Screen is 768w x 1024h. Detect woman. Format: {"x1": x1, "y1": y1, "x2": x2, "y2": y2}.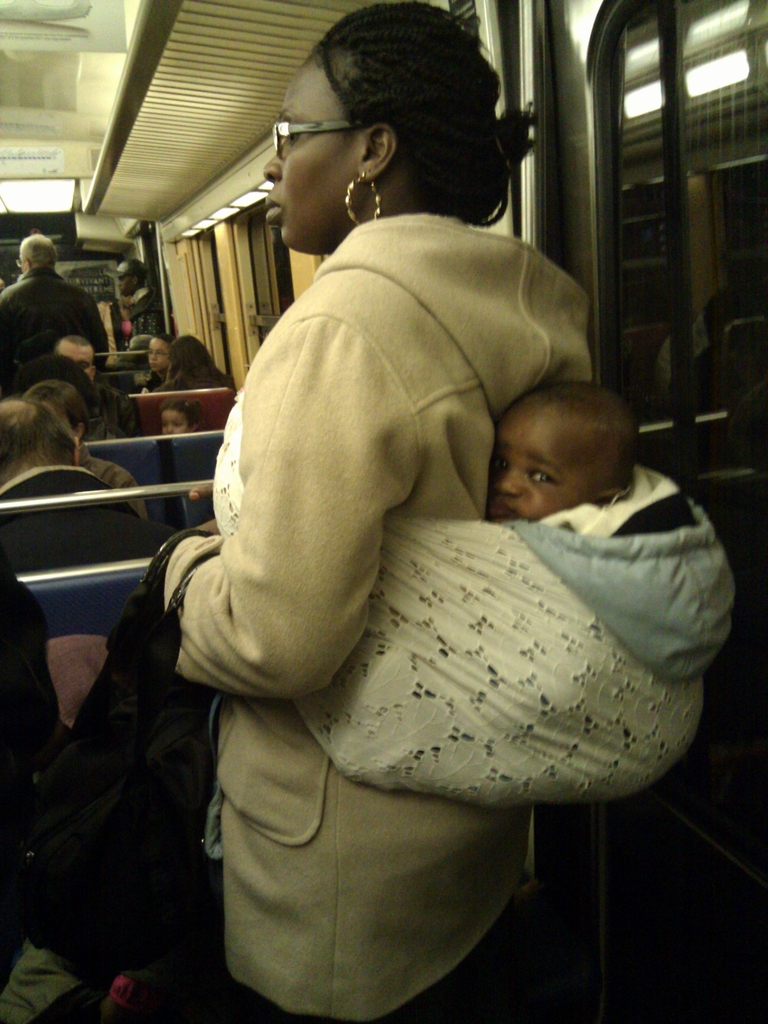
{"x1": 166, "y1": 330, "x2": 237, "y2": 390}.
